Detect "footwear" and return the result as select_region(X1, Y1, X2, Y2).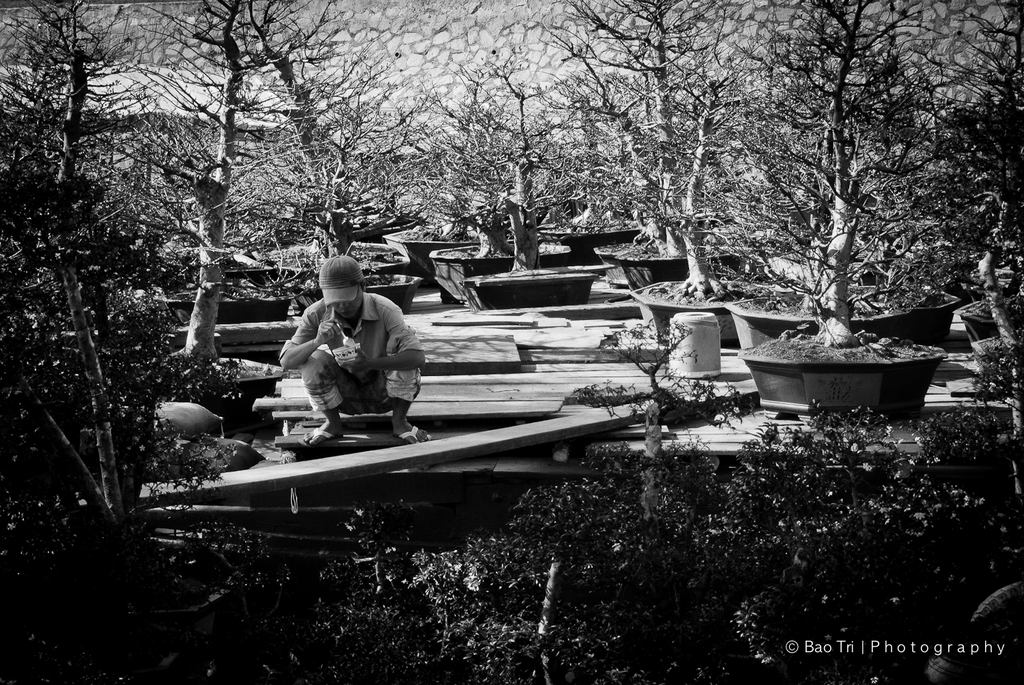
select_region(302, 422, 338, 450).
